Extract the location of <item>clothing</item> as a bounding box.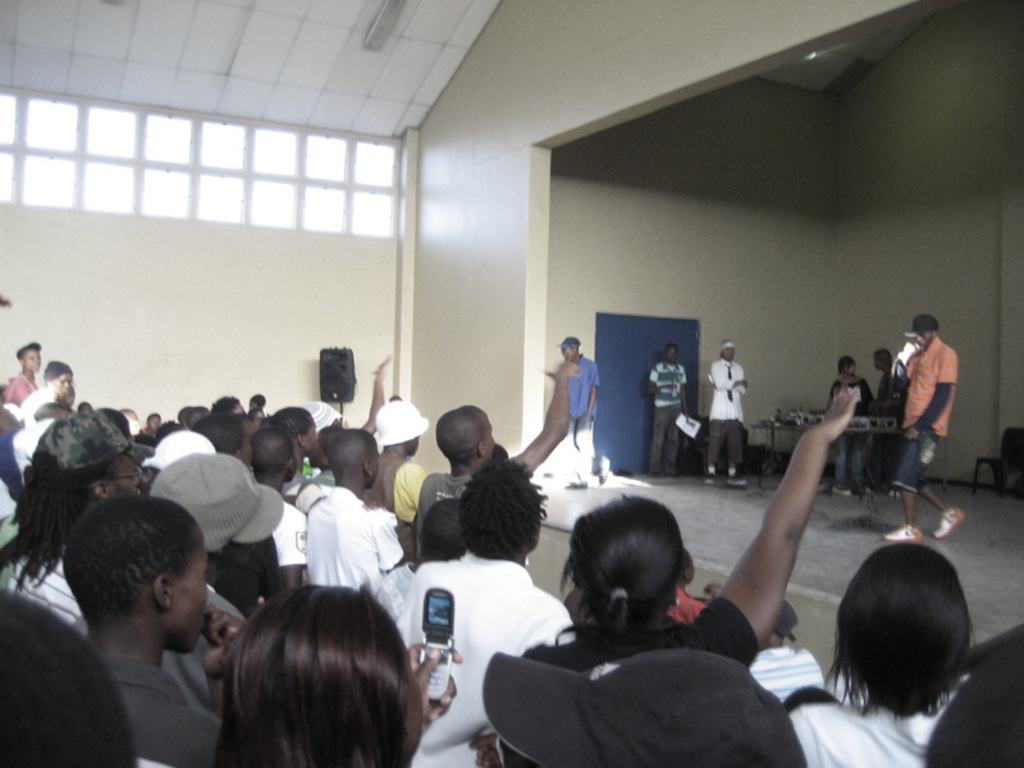
crop(553, 353, 599, 483).
